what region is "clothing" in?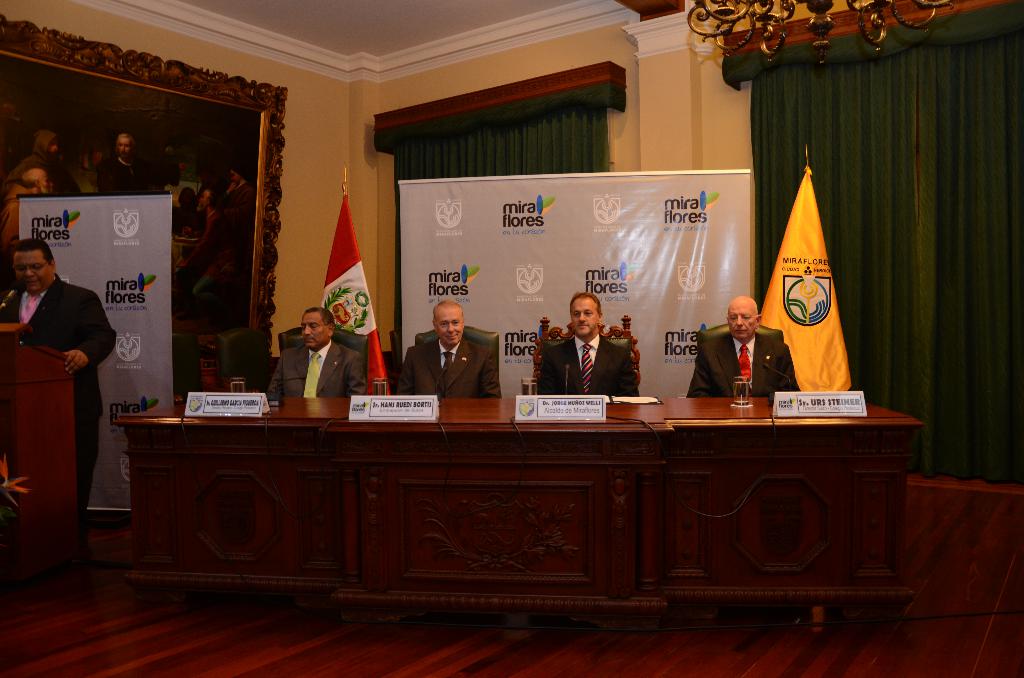
bbox(10, 127, 83, 198).
